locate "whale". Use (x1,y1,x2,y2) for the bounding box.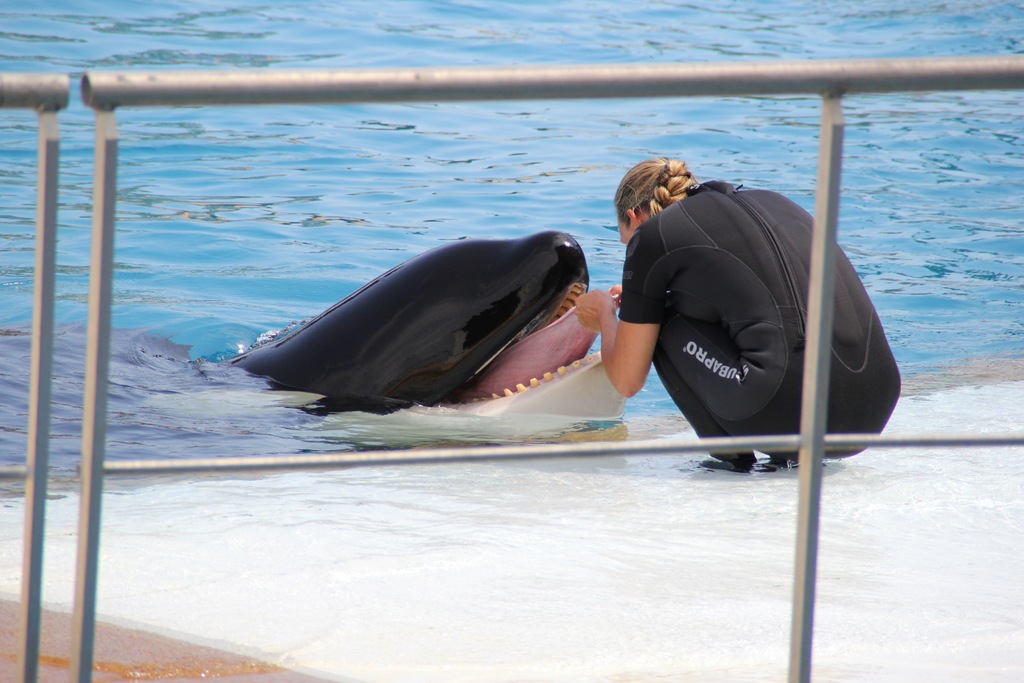
(0,223,632,441).
